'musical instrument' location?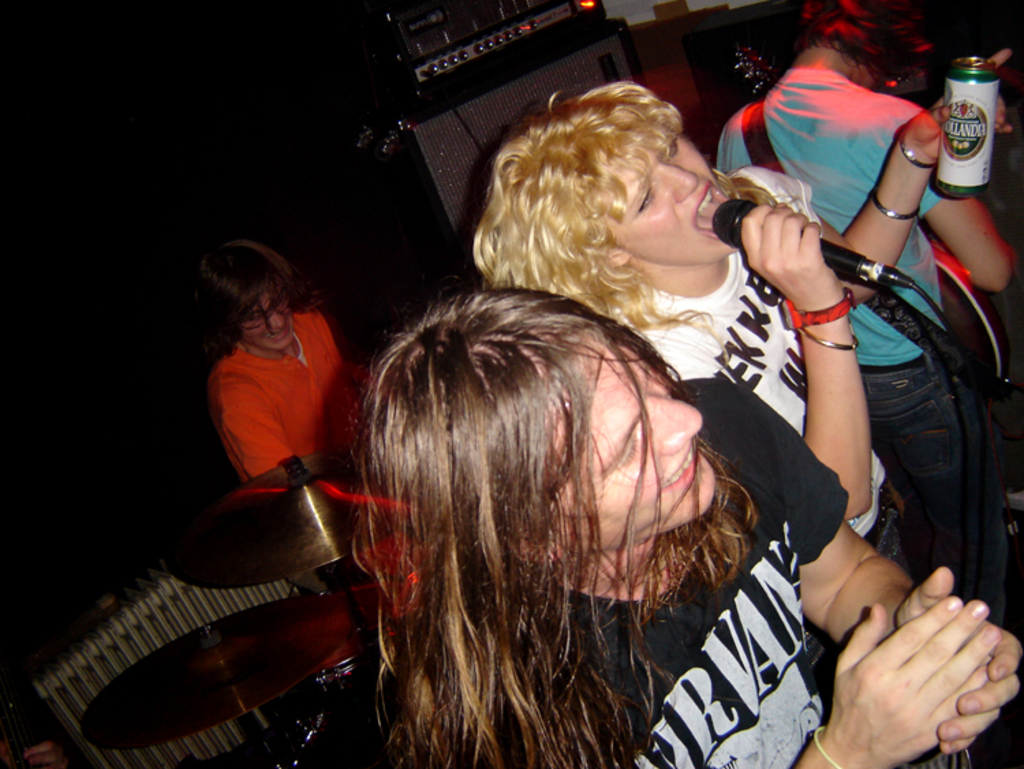
x1=153, y1=455, x2=414, y2=591
